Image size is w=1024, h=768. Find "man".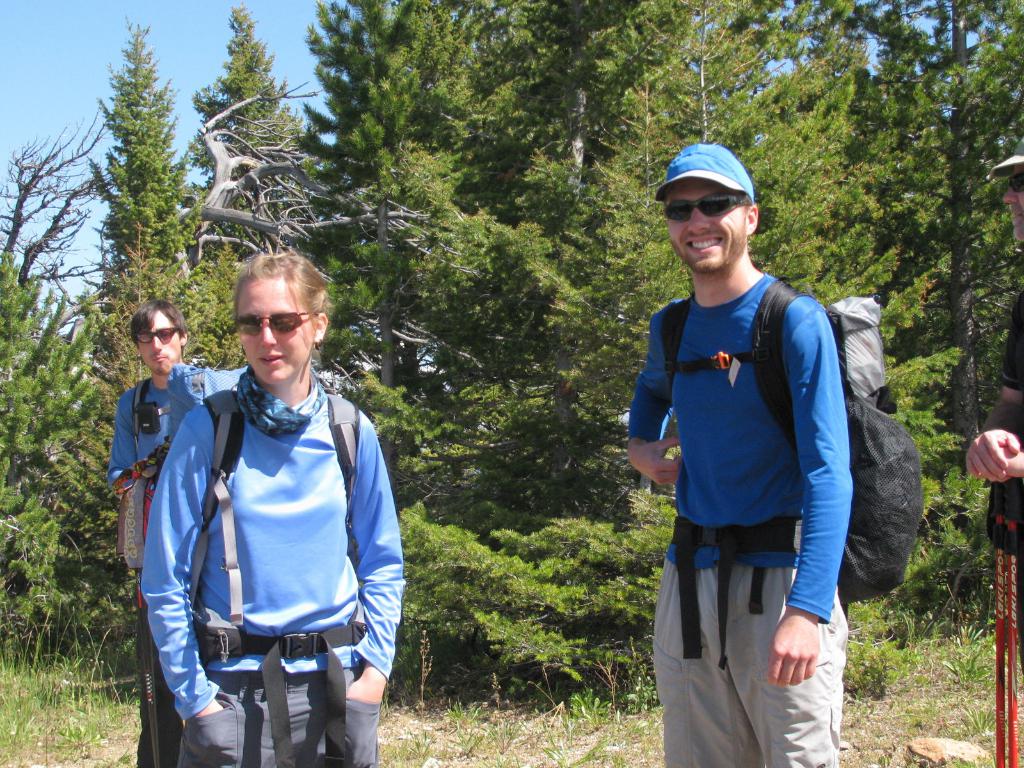
x1=964, y1=138, x2=1023, y2=671.
